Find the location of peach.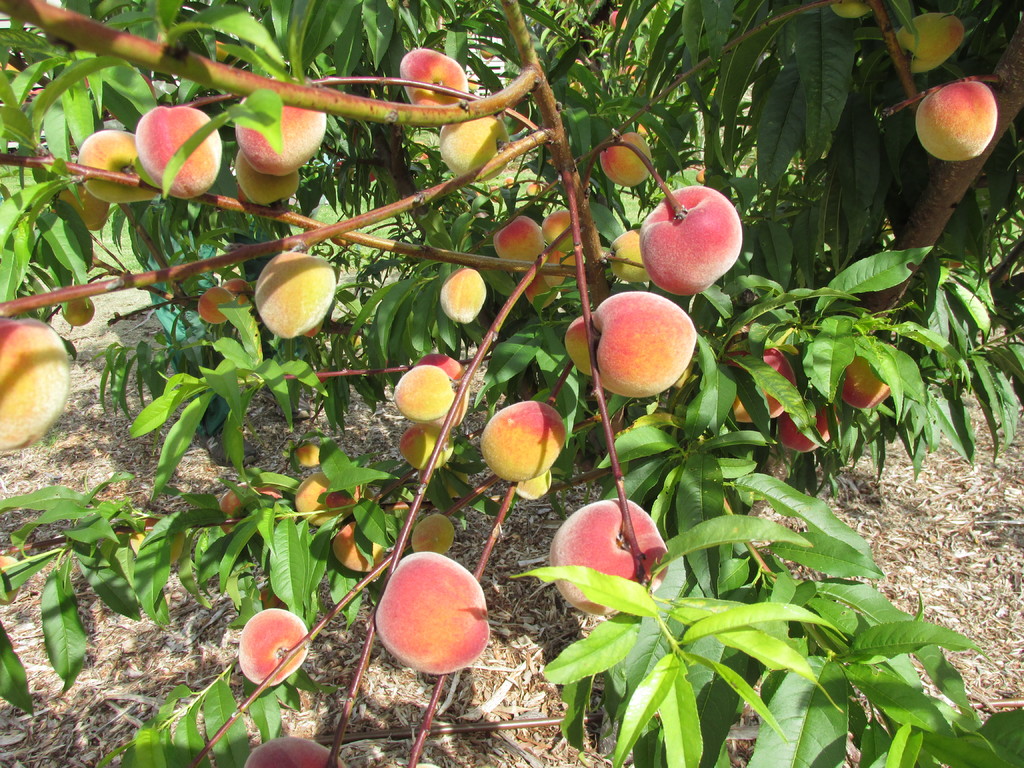
Location: 548/495/668/616.
